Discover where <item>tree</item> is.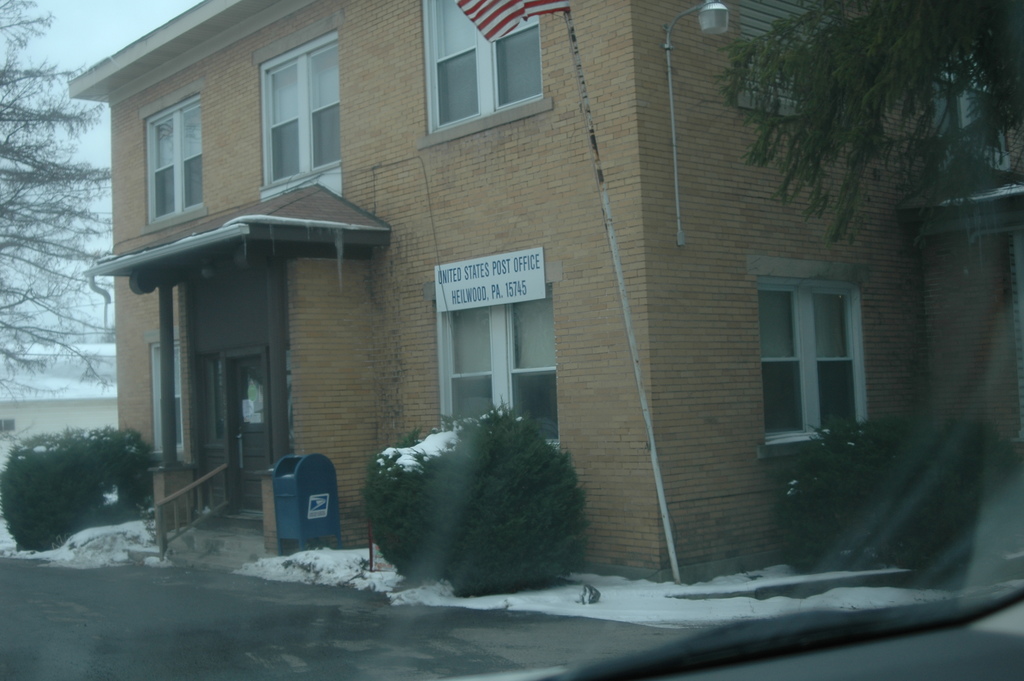
Discovered at box=[0, 0, 129, 441].
